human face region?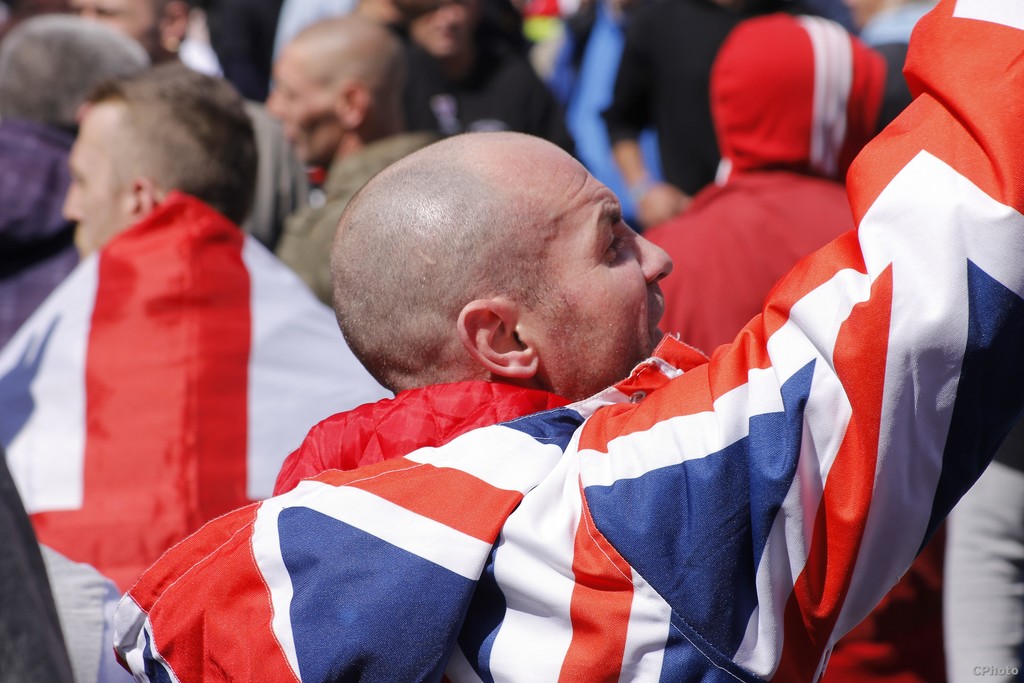
box(522, 146, 671, 399)
